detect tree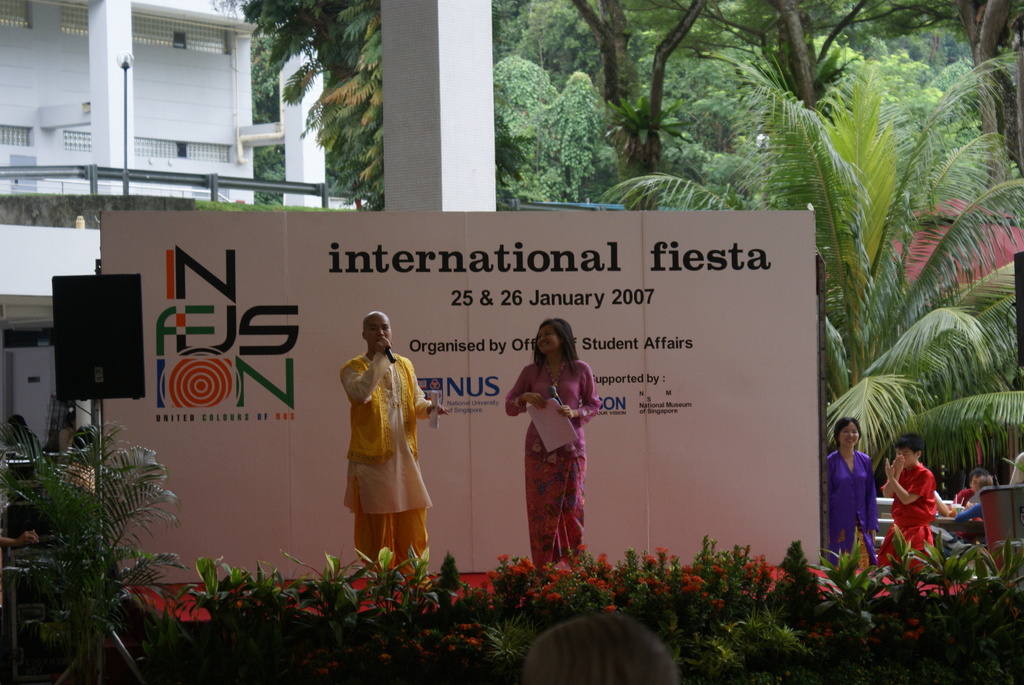
crop(596, 54, 1023, 541)
